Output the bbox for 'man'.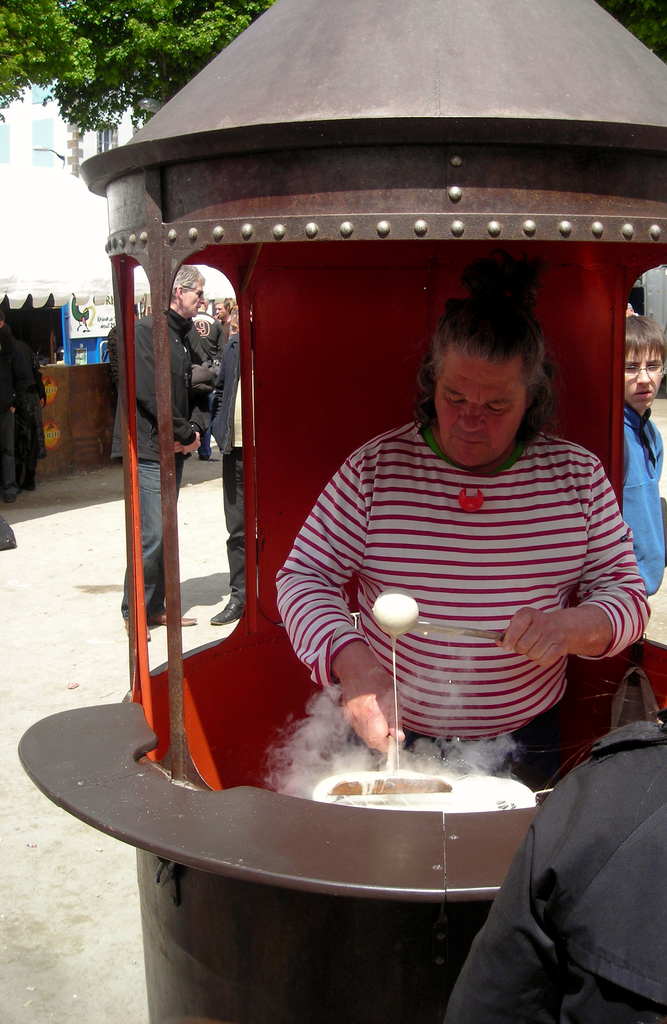
{"x1": 109, "y1": 266, "x2": 200, "y2": 624}.
